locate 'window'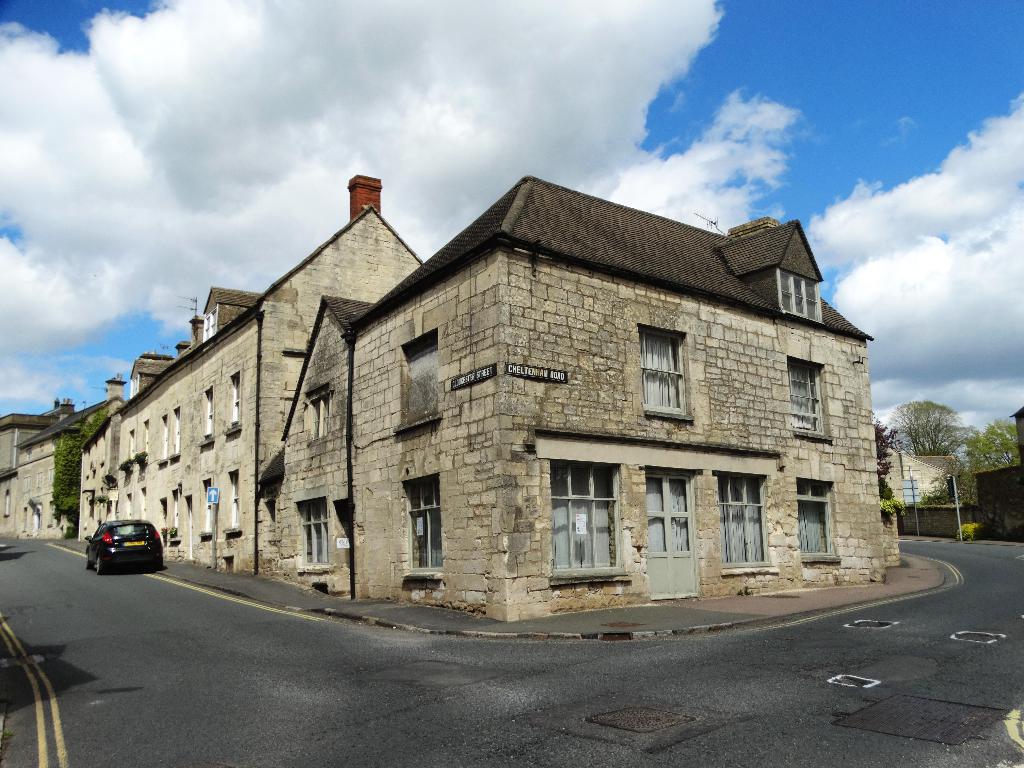
{"x1": 143, "y1": 420, "x2": 148, "y2": 454}
